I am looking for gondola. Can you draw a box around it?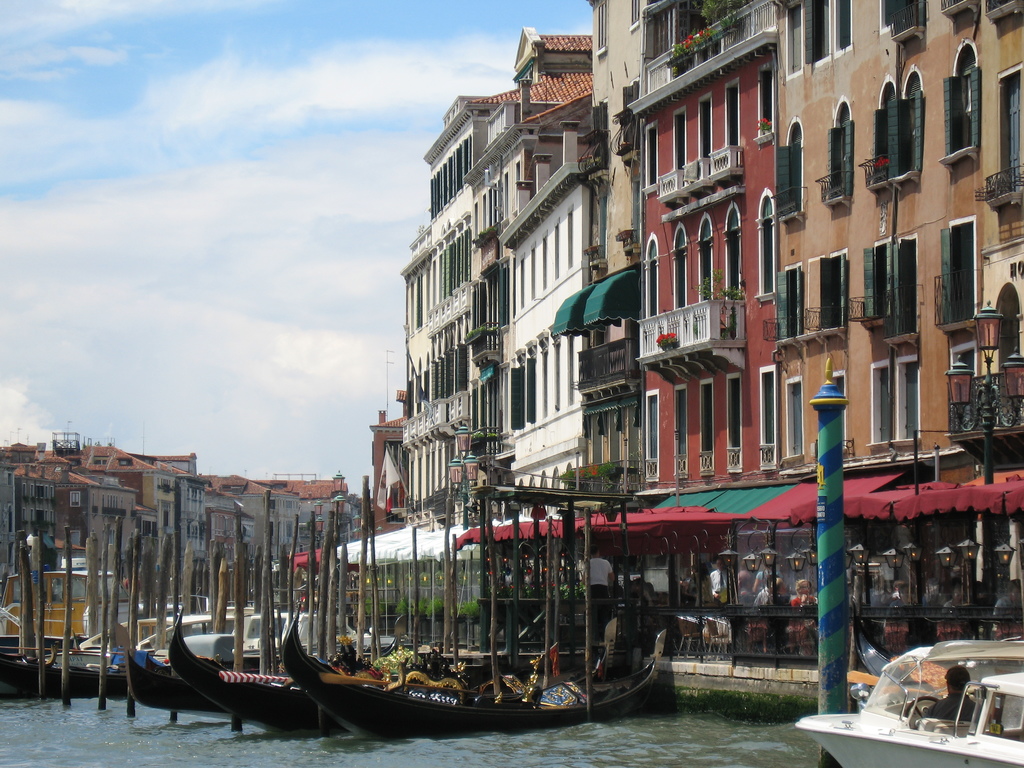
Sure, the bounding box is [101, 605, 227, 725].
